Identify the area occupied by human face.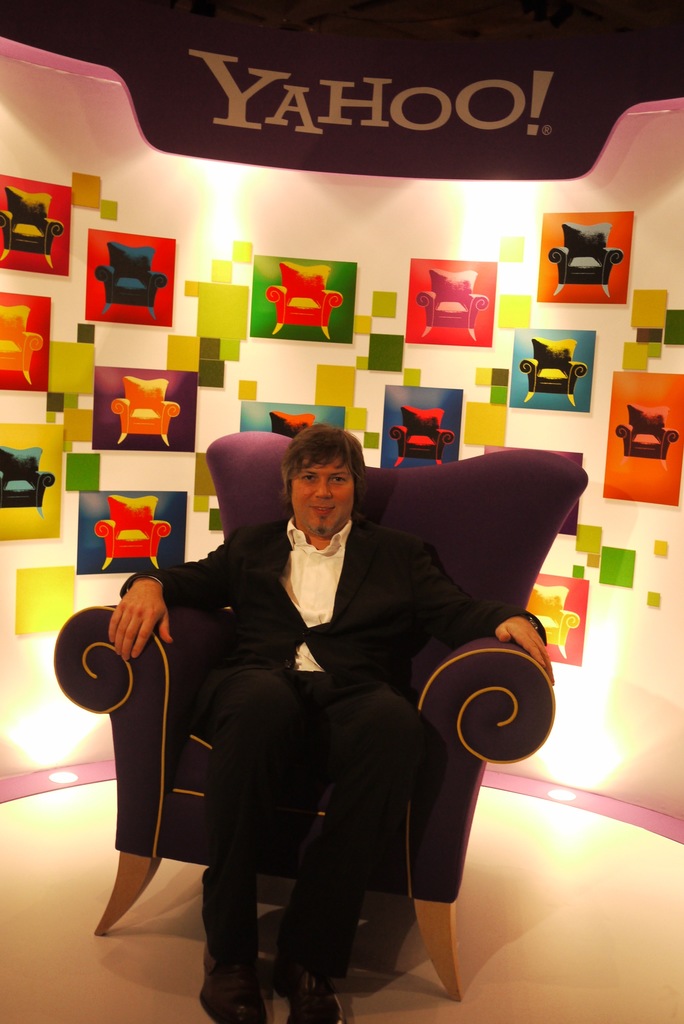
Area: bbox=(285, 447, 355, 536).
